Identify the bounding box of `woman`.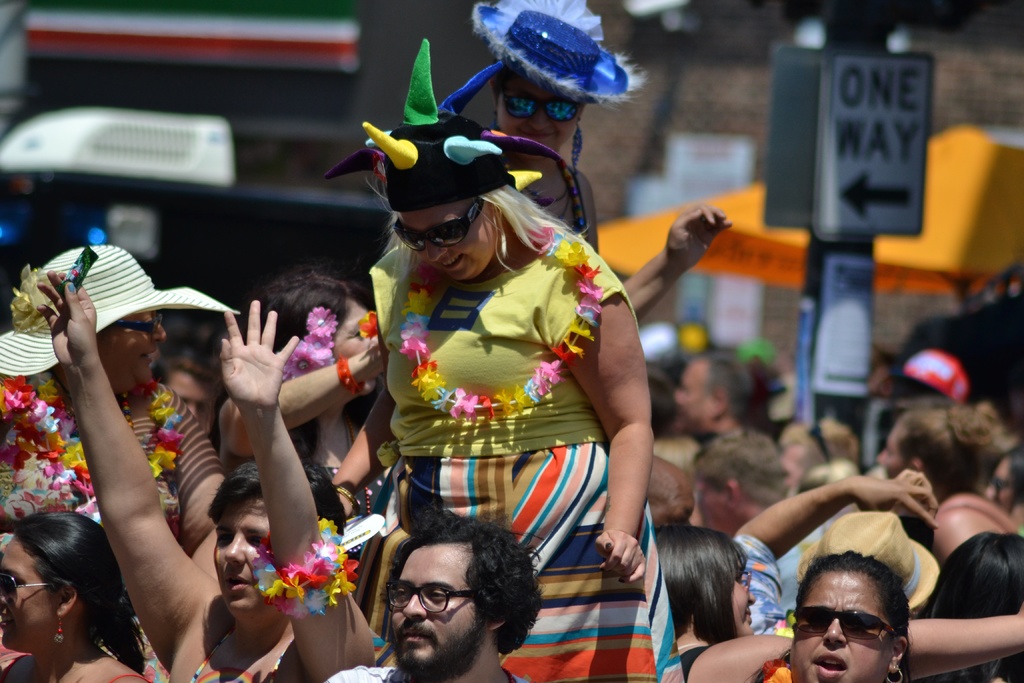
[x1=310, y1=83, x2=696, y2=647].
